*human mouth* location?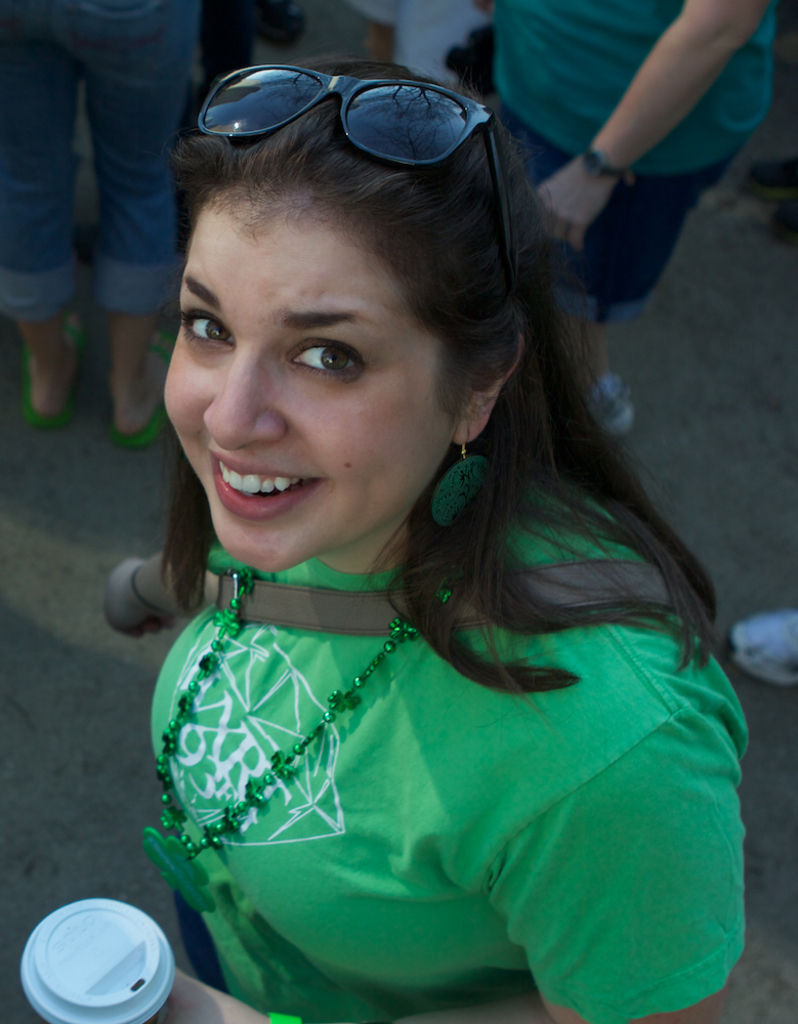
select_region(202, 451, 321, 517)
